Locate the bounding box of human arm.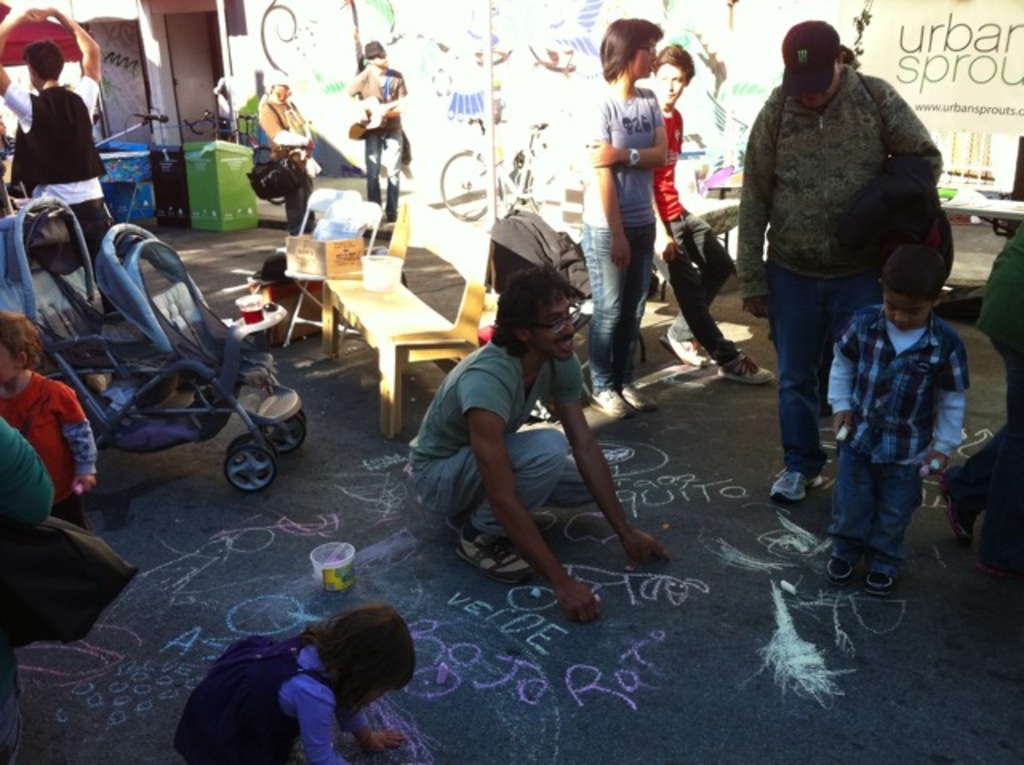
Bounding box: detection(654, 190, 685, 270).
